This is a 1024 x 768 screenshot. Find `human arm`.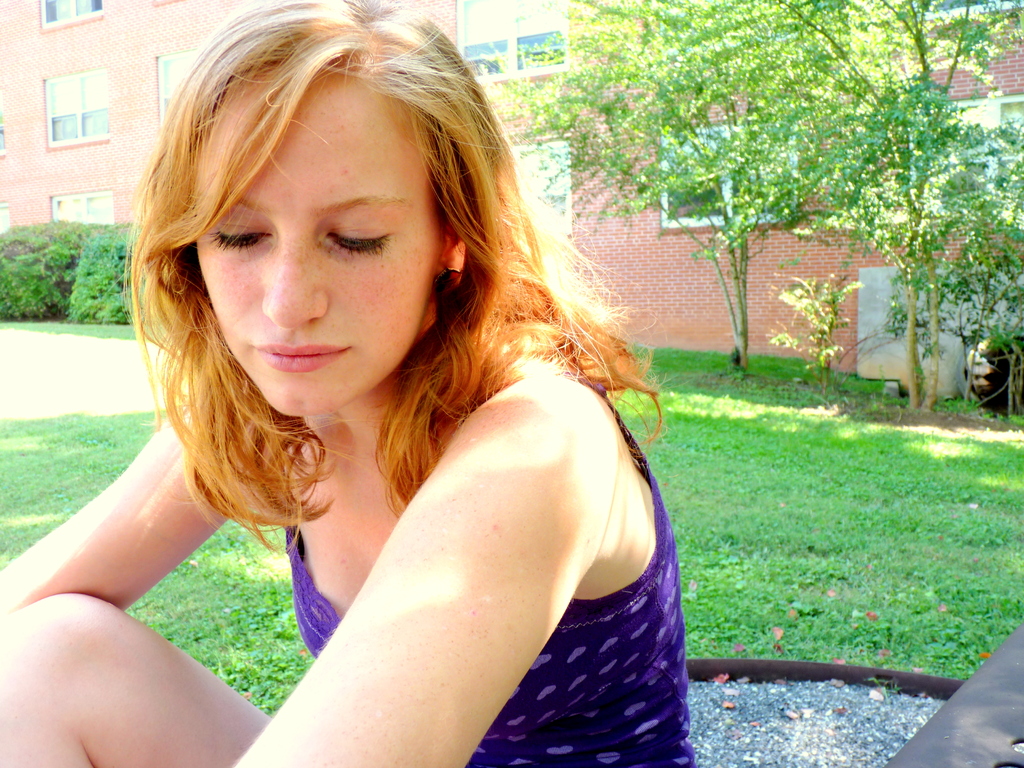
Bounding box: pyautogui.locateOnScreen(259, 394, 670, 744).
